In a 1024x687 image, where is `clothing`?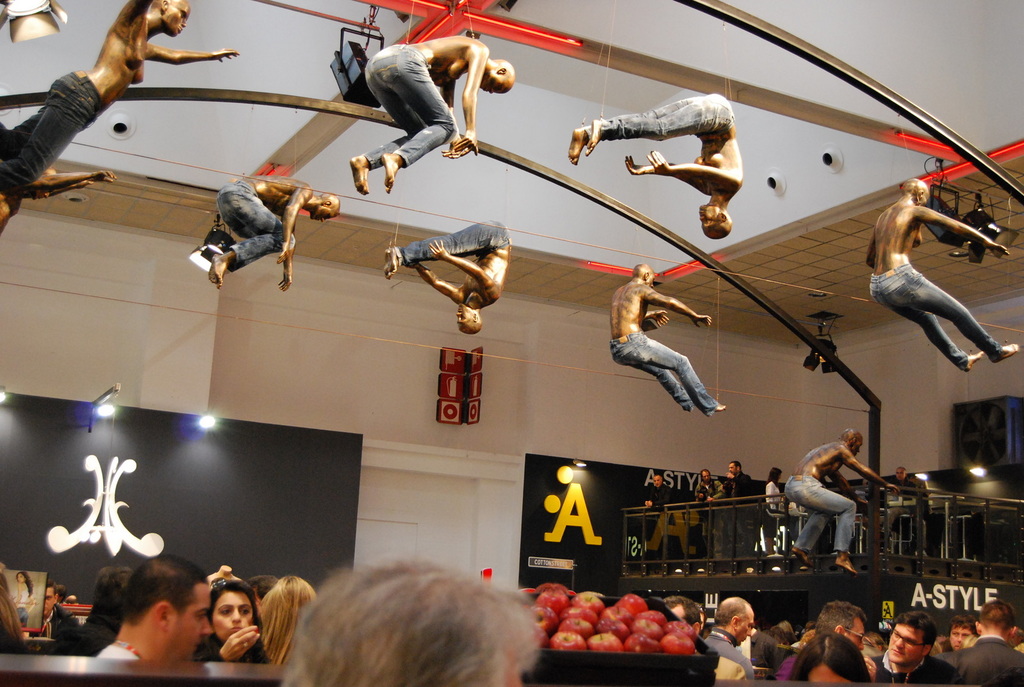
bbox=(0, 71, 102, 190).
